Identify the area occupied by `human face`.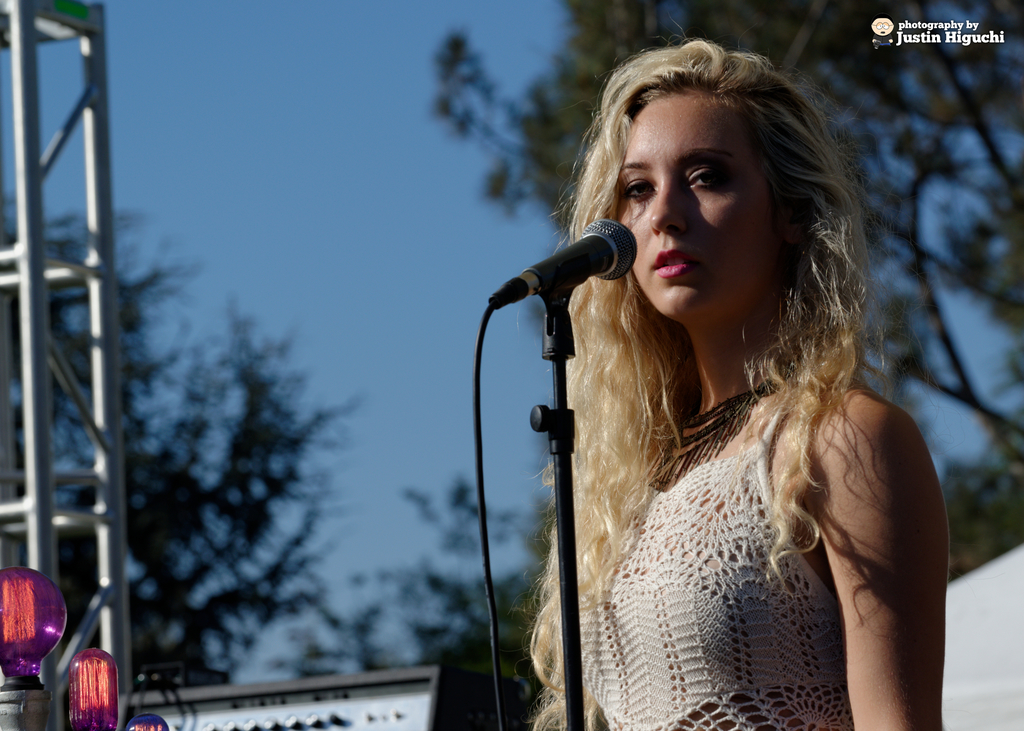
Area: l=617, t=92, r=781, b=318.
